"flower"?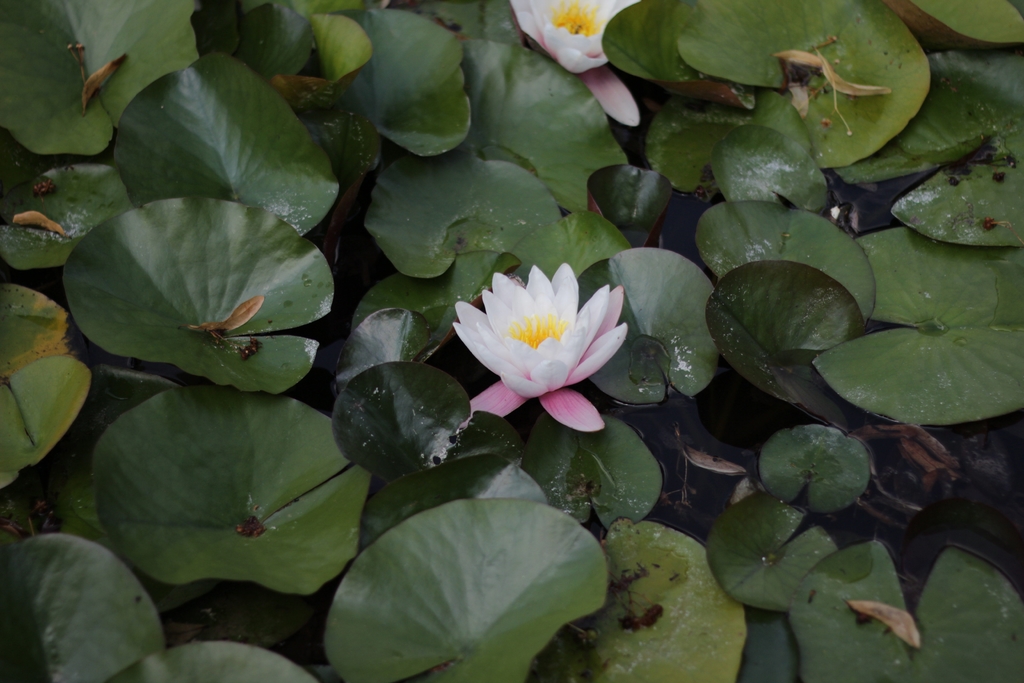
bbox=[513, 0, 639, 120]
